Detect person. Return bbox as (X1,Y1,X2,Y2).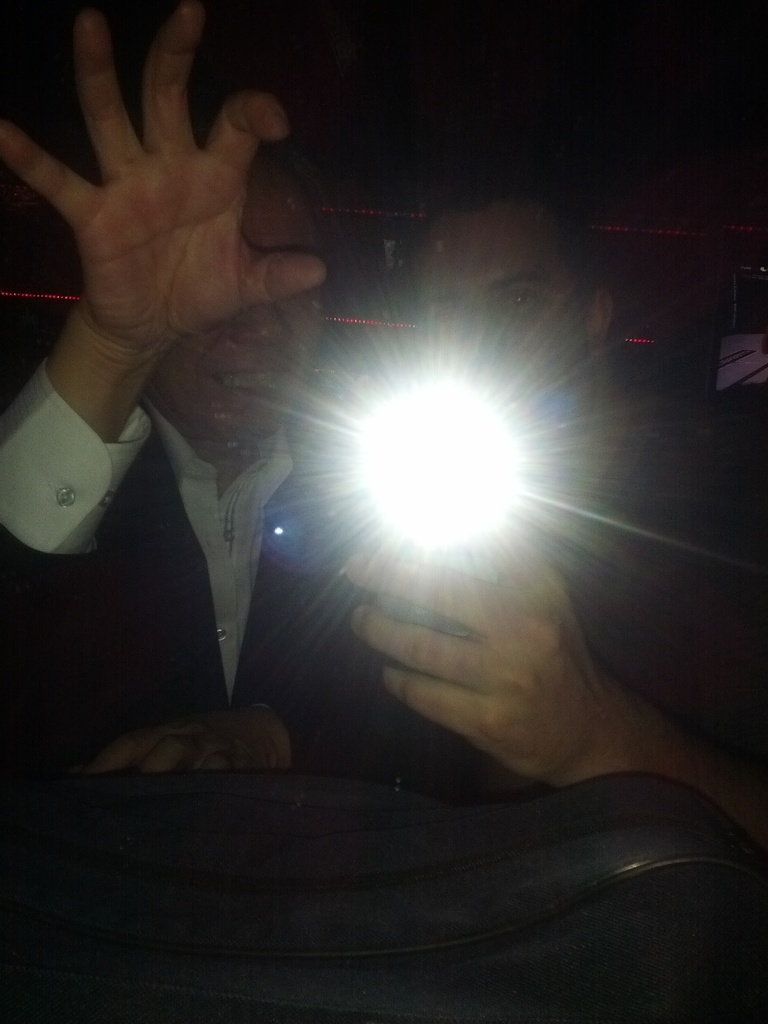
(306,185,767,848).
